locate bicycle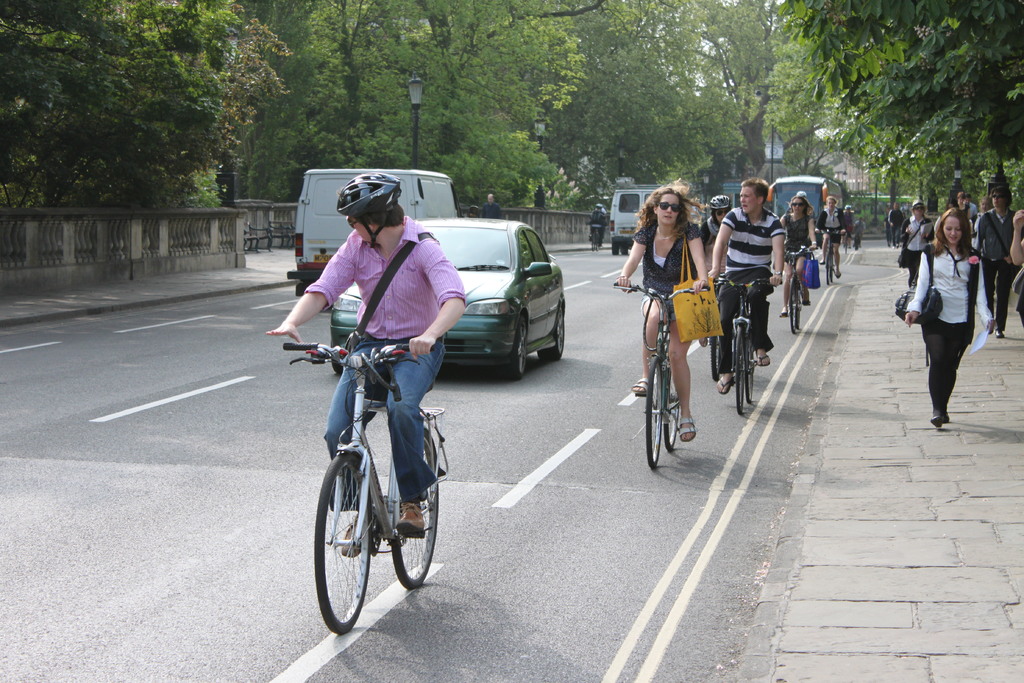
[x1=844, y1=228, x2=854, y2=251]
